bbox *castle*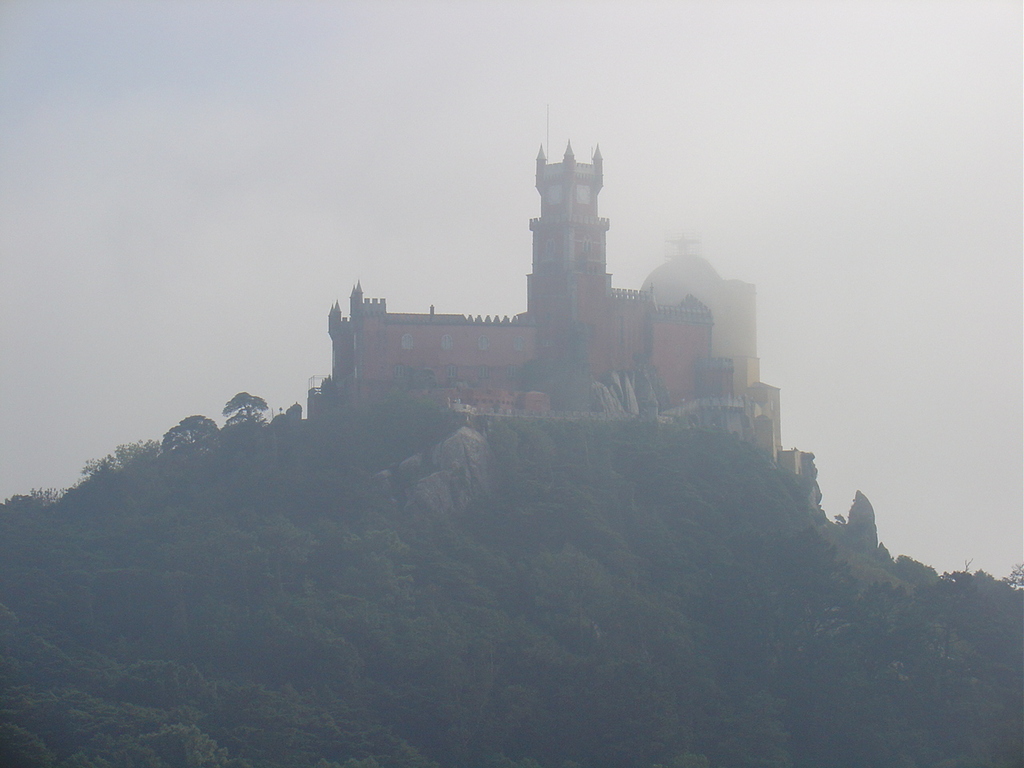
[307,100,778,463]
